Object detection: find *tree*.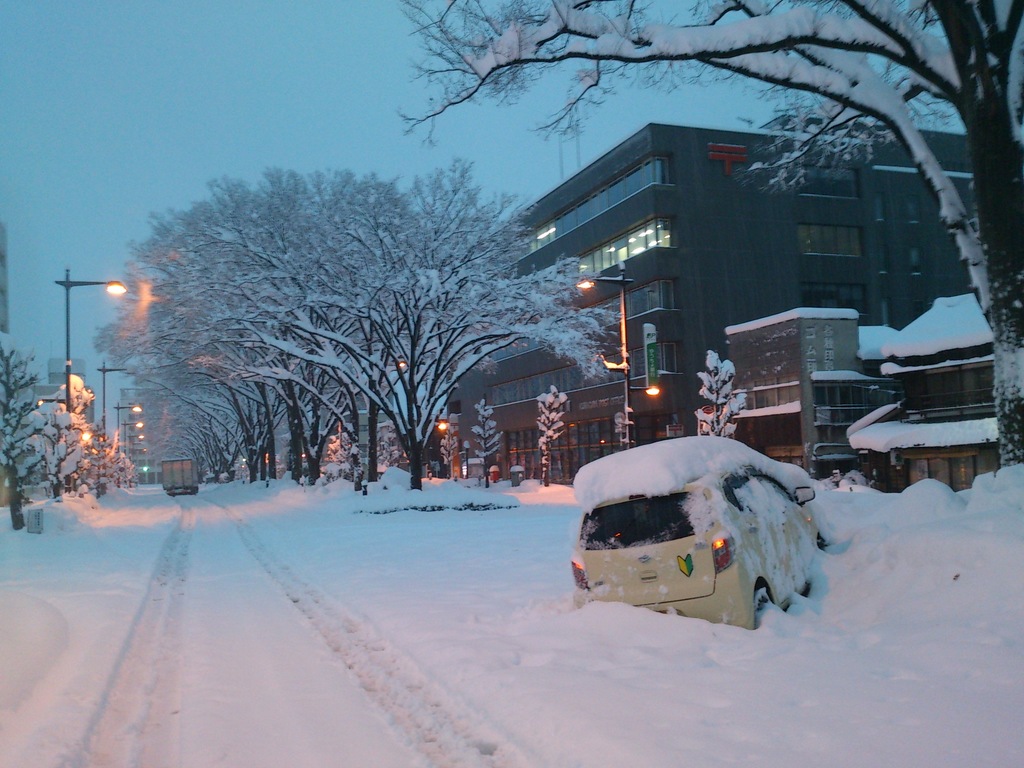
crop(172, 177, 415, 484).
